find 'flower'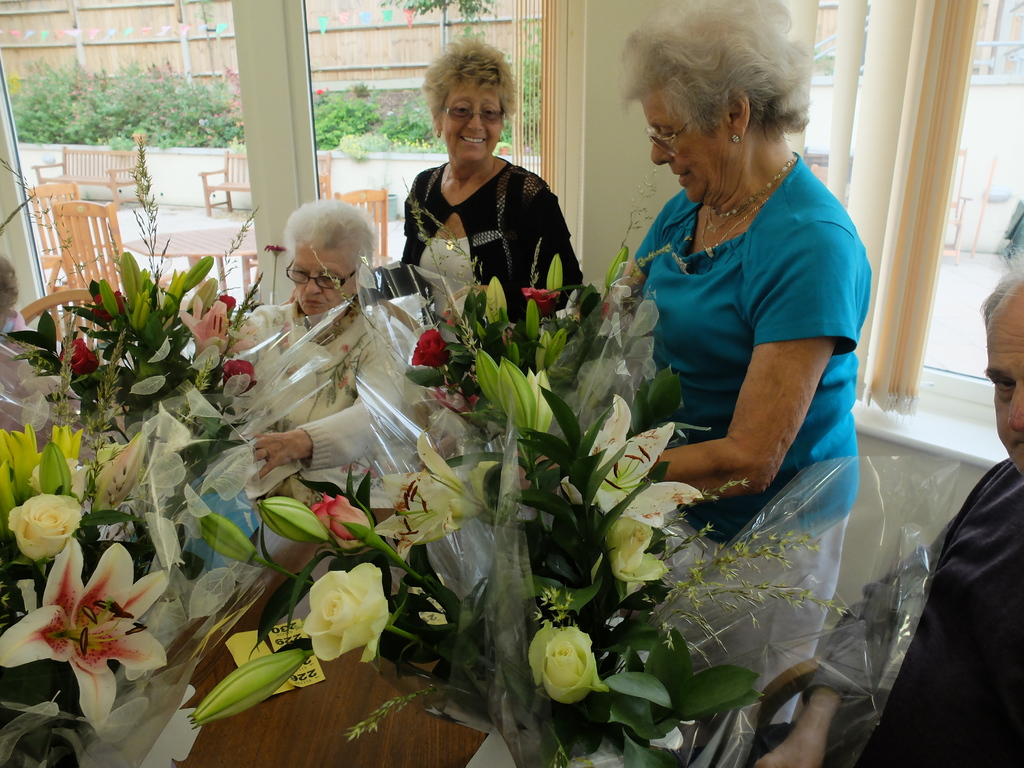
BBox(311, 488, 371, 543)
